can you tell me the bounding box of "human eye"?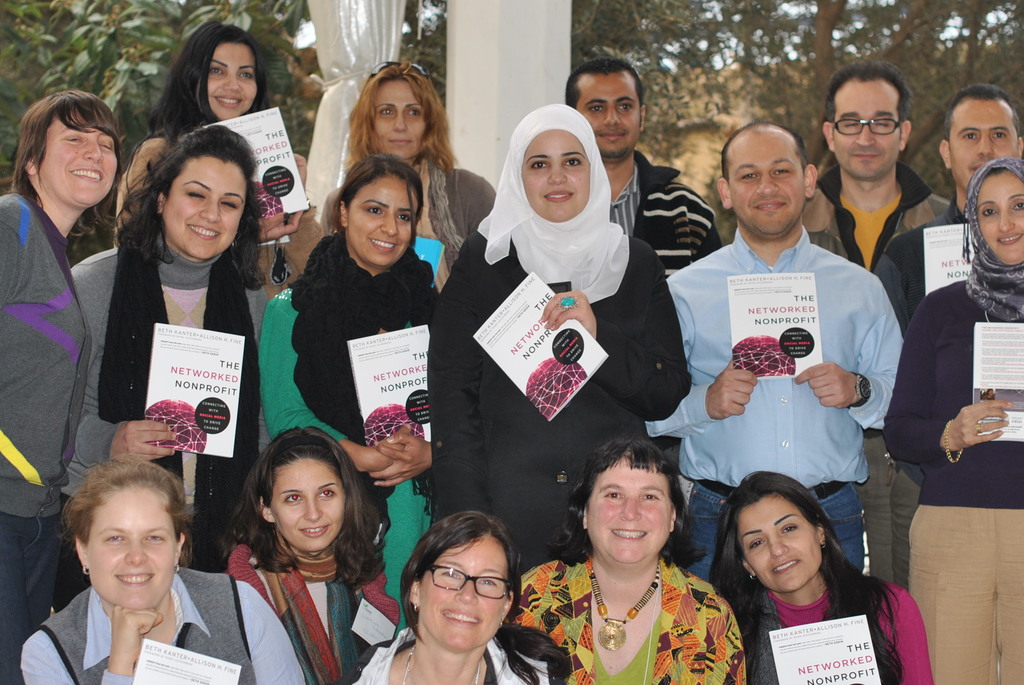
780:519:800:533.
